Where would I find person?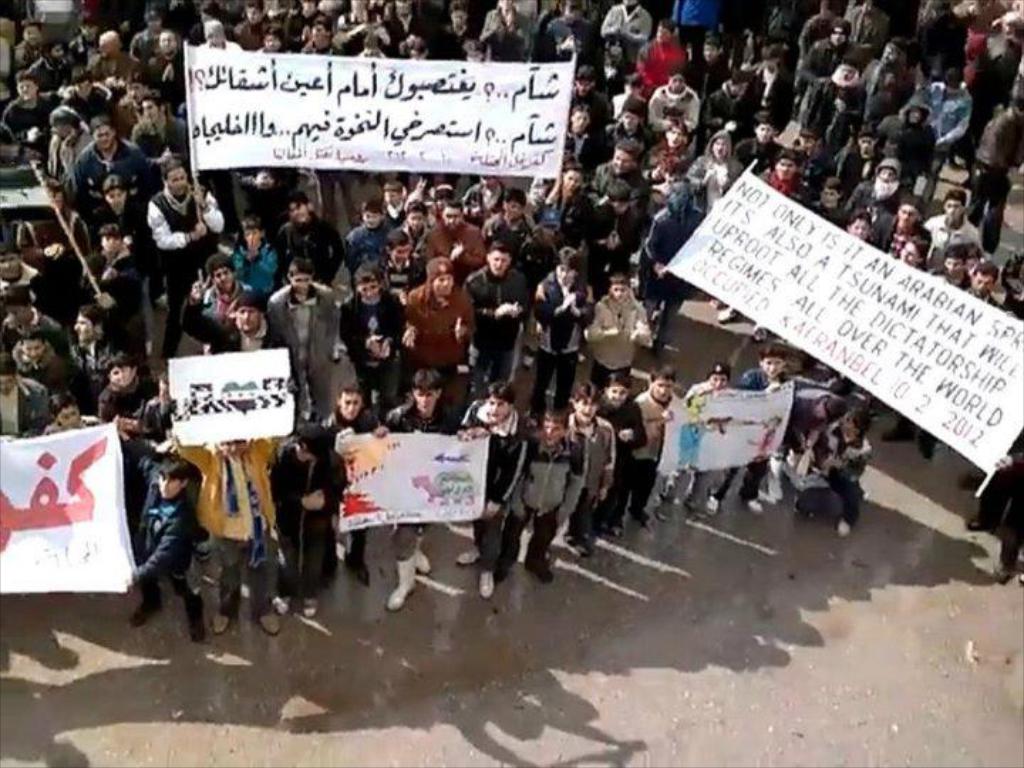
At <bbox>809, 394, 873, 552</bbox>.
